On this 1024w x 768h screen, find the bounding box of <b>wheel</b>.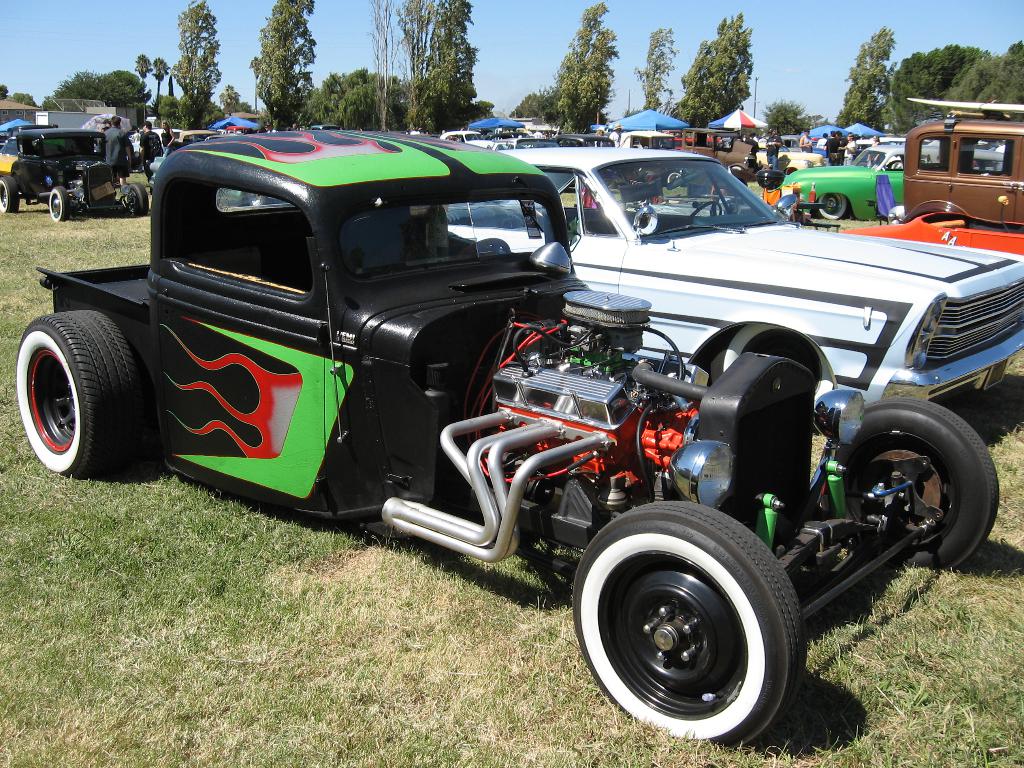
Bounding box: x1=16, y1=310, x2=140, y2=478.
